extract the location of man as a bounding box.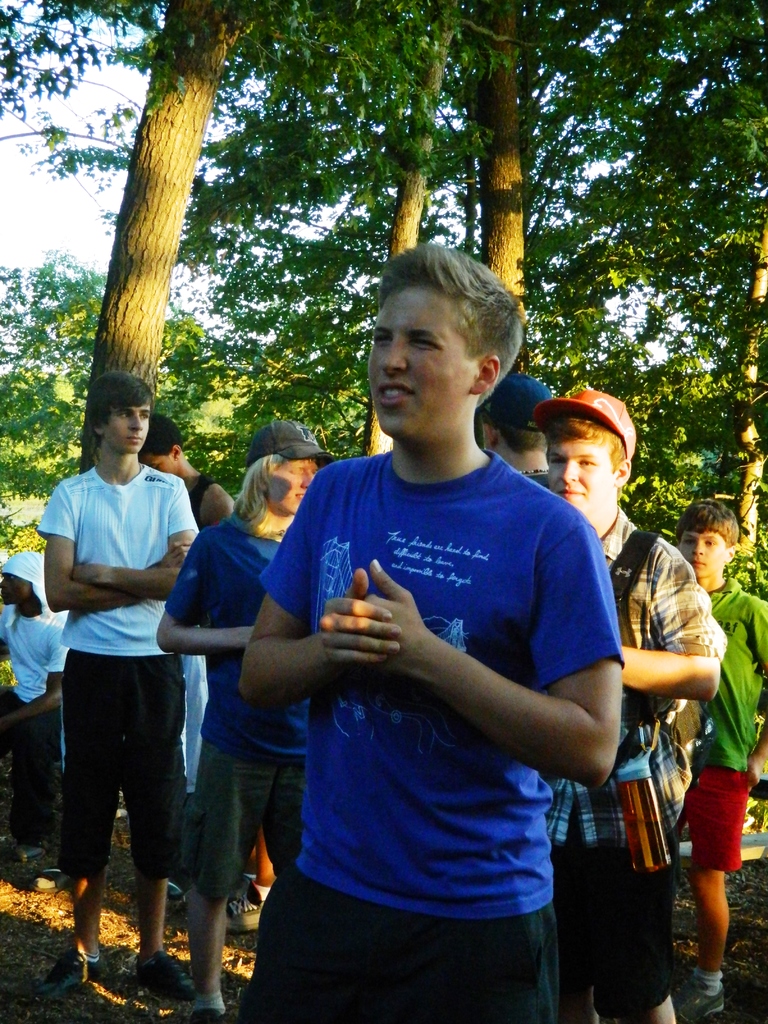
{"left": 0, "top": 550, "right": 67, "bottom": 834}.
